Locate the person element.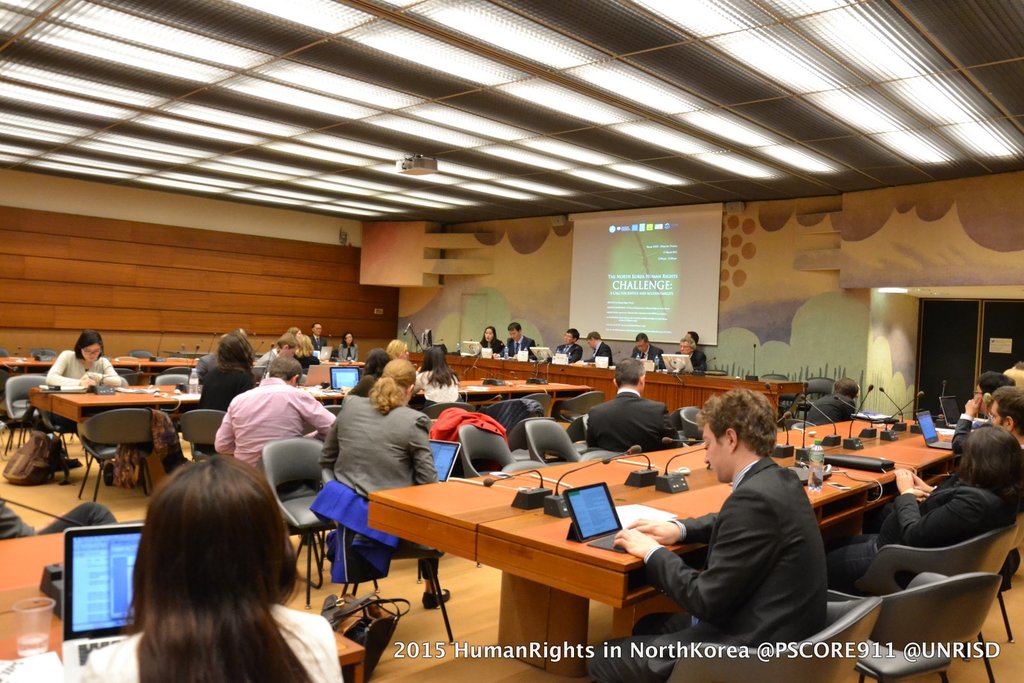
Element bbox: bbox(308, 317, 332, 352).
